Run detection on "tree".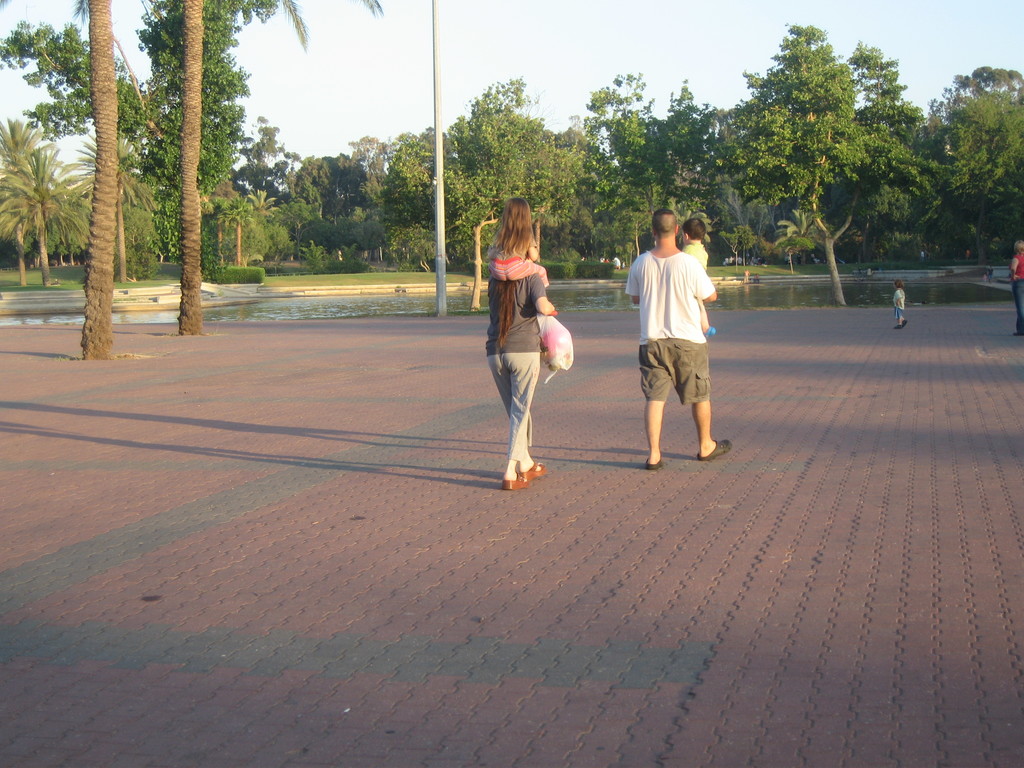
Result: bbox=(60, 0, 133, 365).
